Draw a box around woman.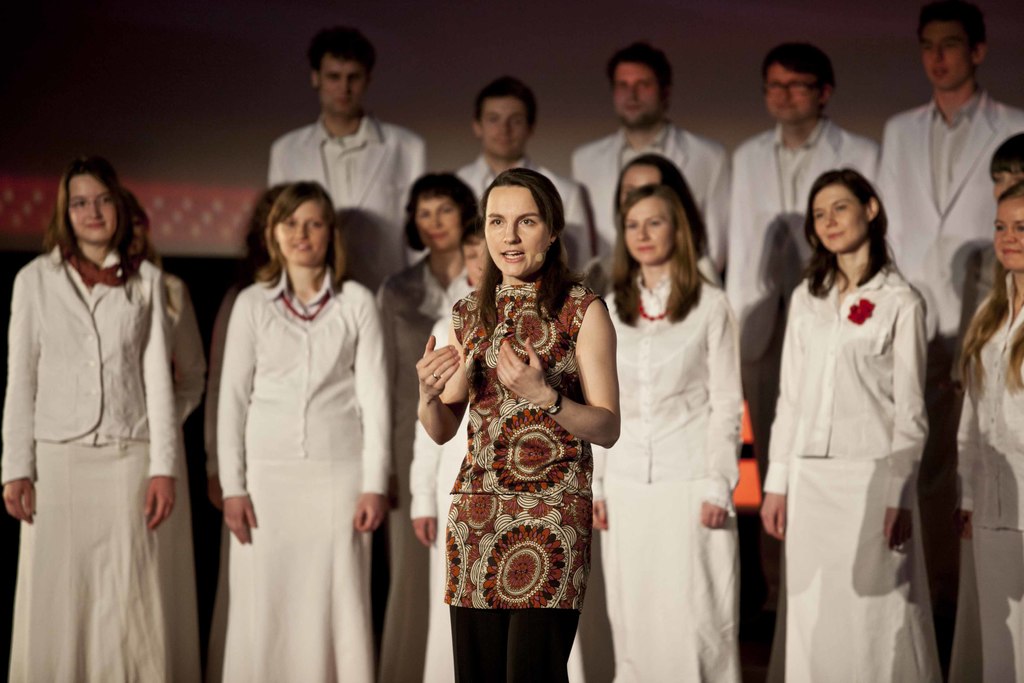
bbox(0, 153, 180, 682).
